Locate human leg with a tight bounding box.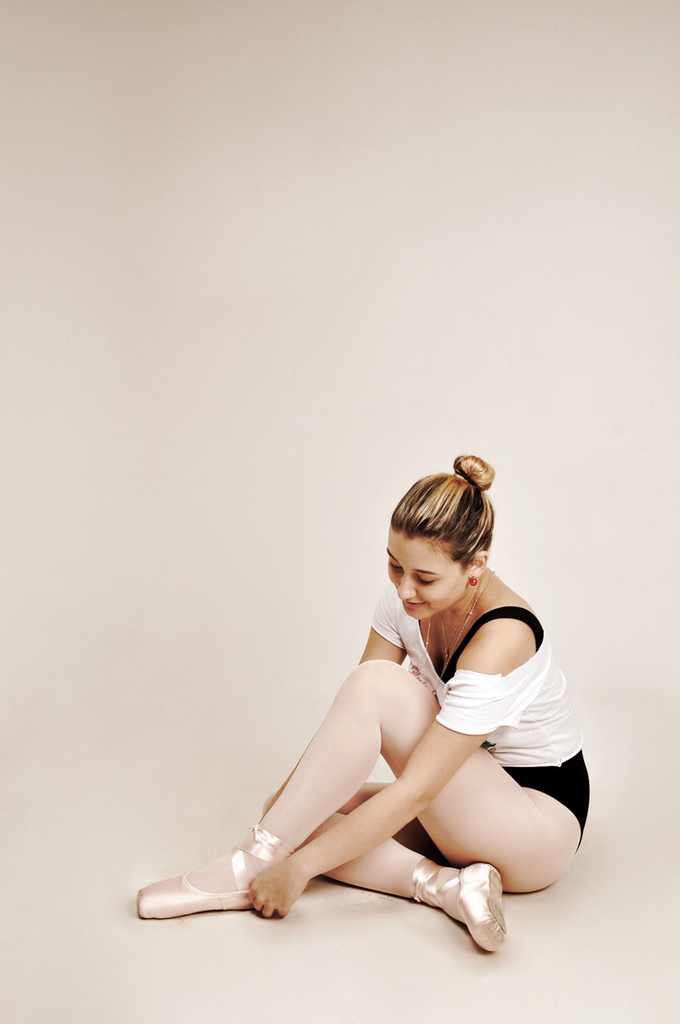
<region>140, 651, 570, 936</region>.
